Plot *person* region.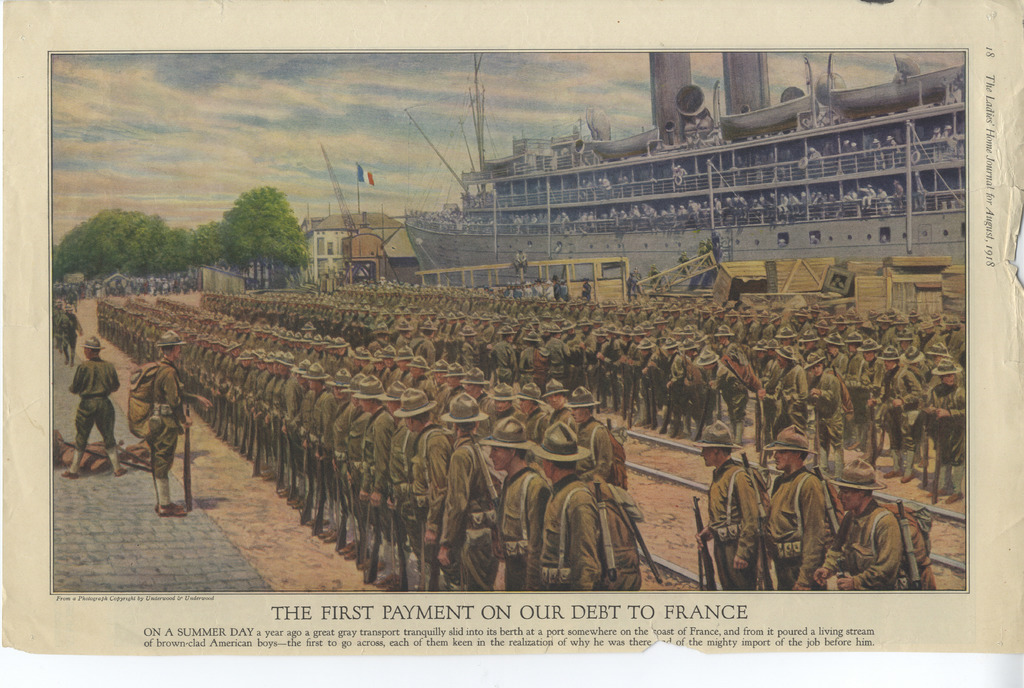
Plotted at bbox=(246, 365, 276, 469).
